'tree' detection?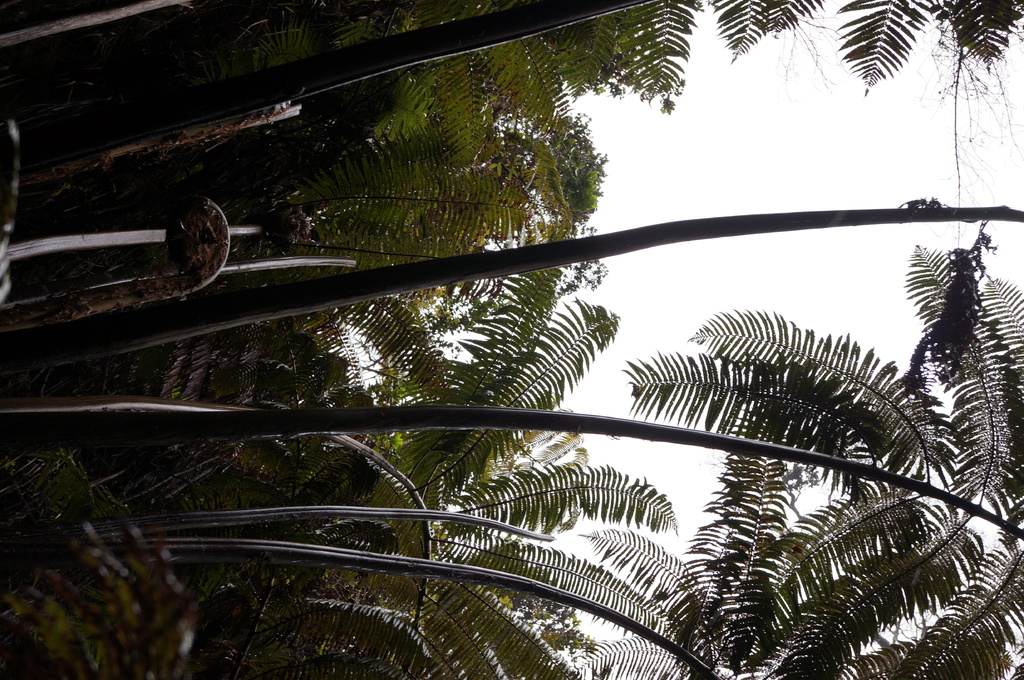
[left=0, top=0, right=1023, bottom=98]
